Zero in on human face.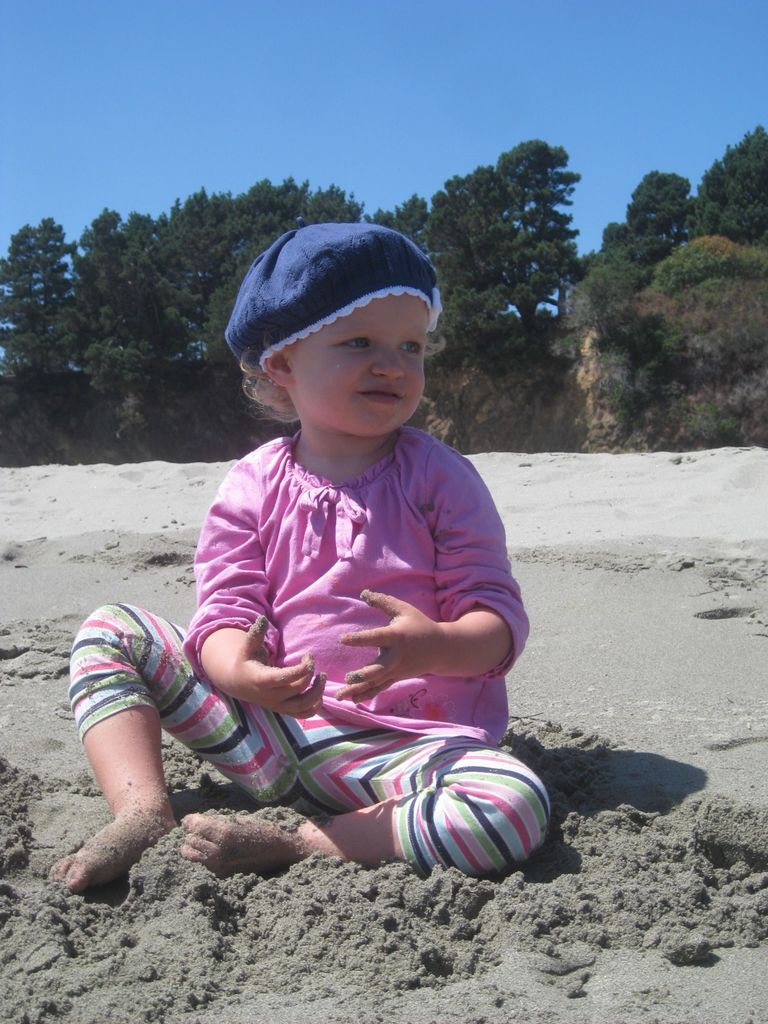
Zeroed in: crop(290, 288, 421, 440).
